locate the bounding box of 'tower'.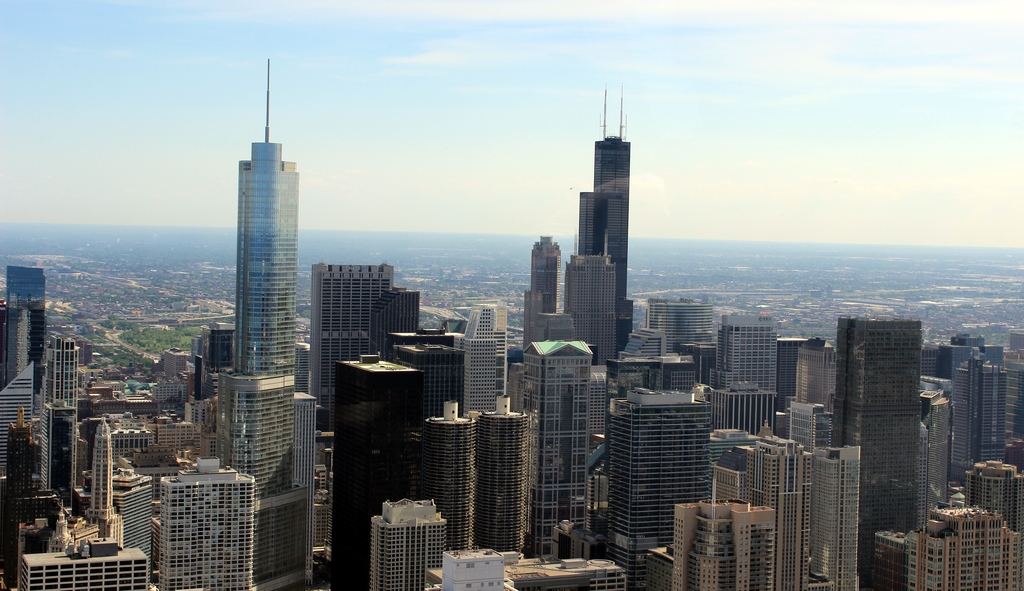
Bounding box: locate(339, 347, 421, 590).
